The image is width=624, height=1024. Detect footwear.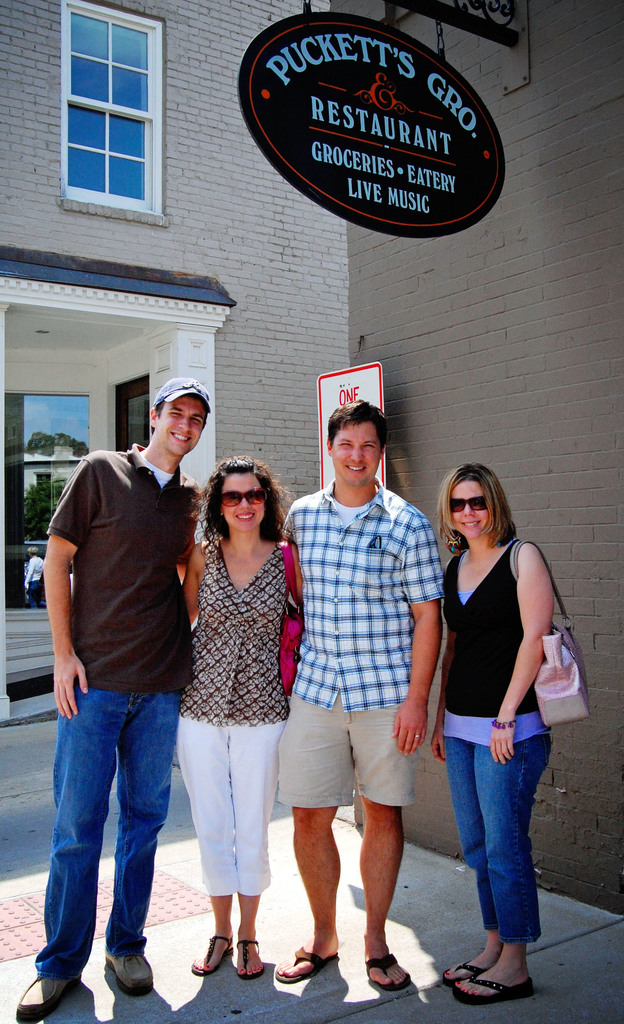
Detection: 464:944:544:1012.
